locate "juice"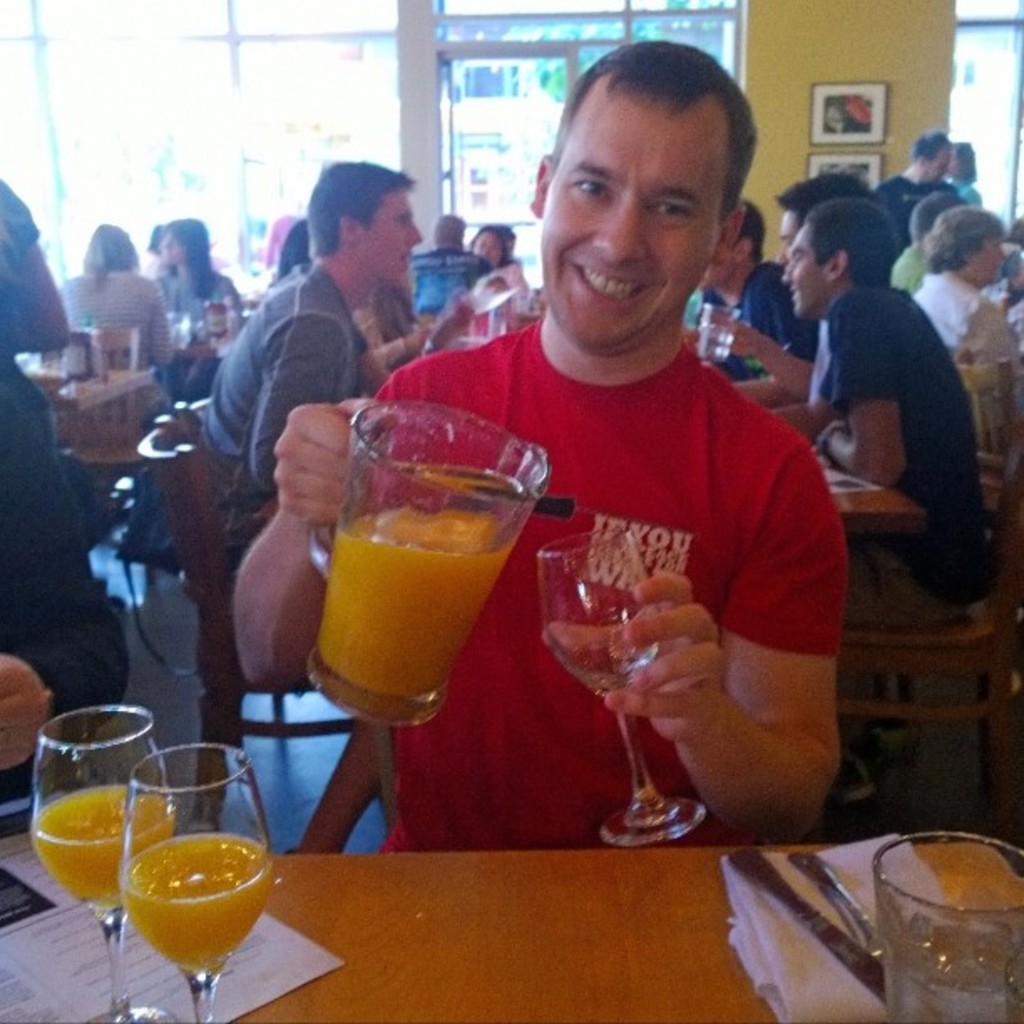
[left=25, top=776, right=179, bottom=910]
